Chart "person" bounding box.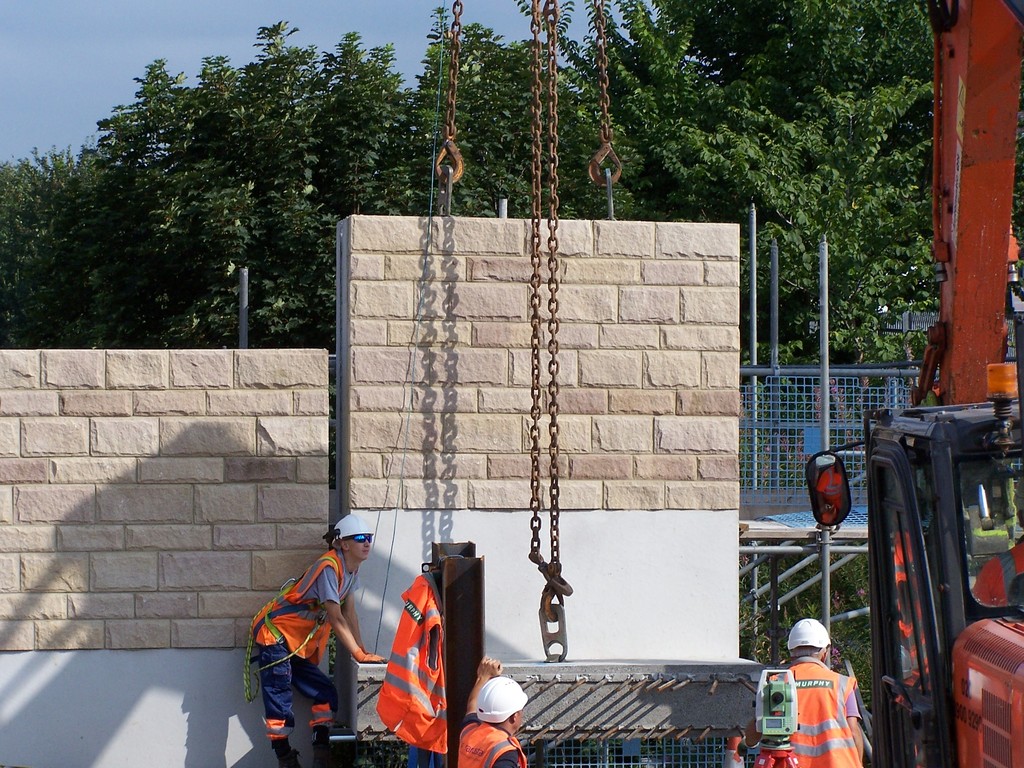
Charted: 747:621:873:767.
